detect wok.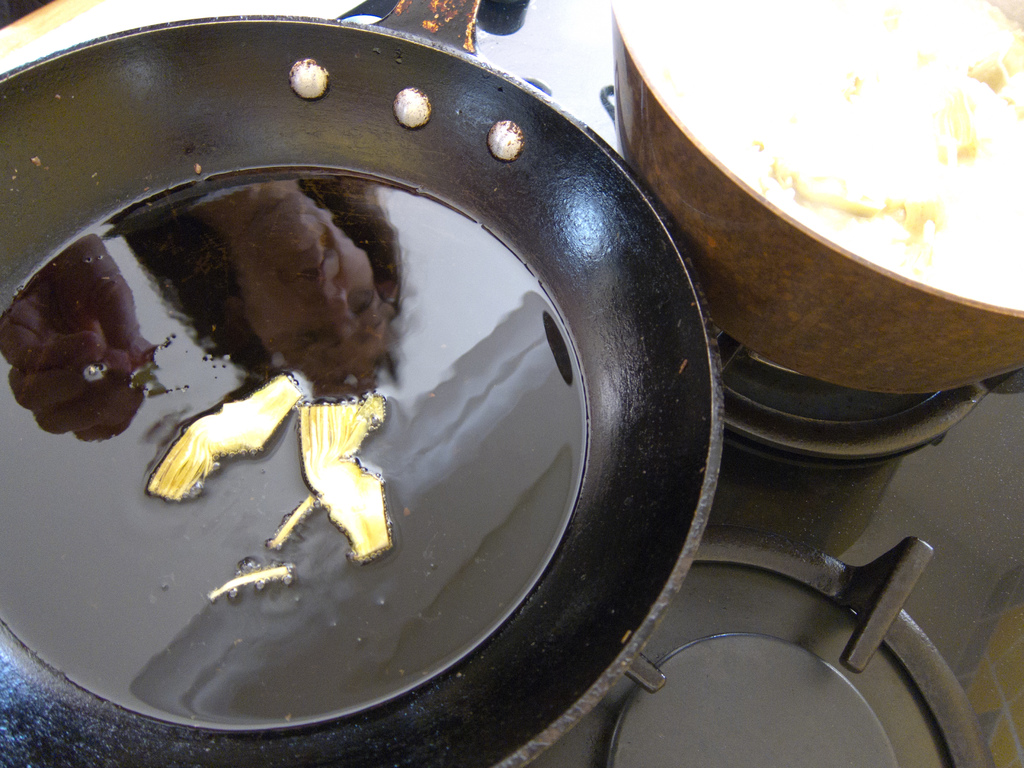
Detected at [x1=0, y1=0, x2=742, y2=767].
